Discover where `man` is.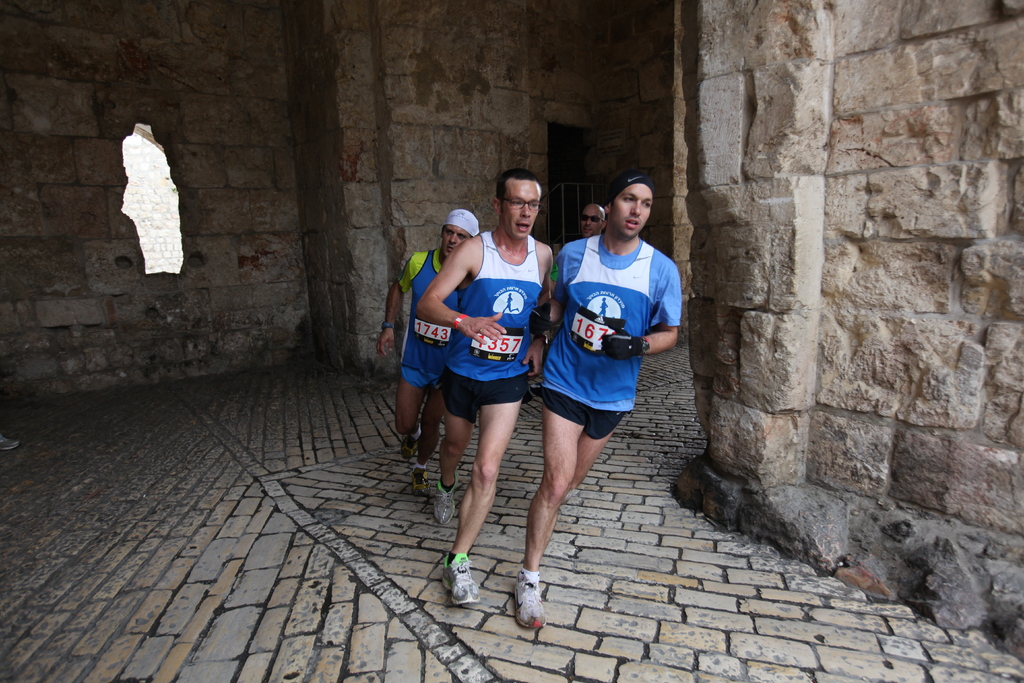
Discovered at box(417, 170, 559, 609).
